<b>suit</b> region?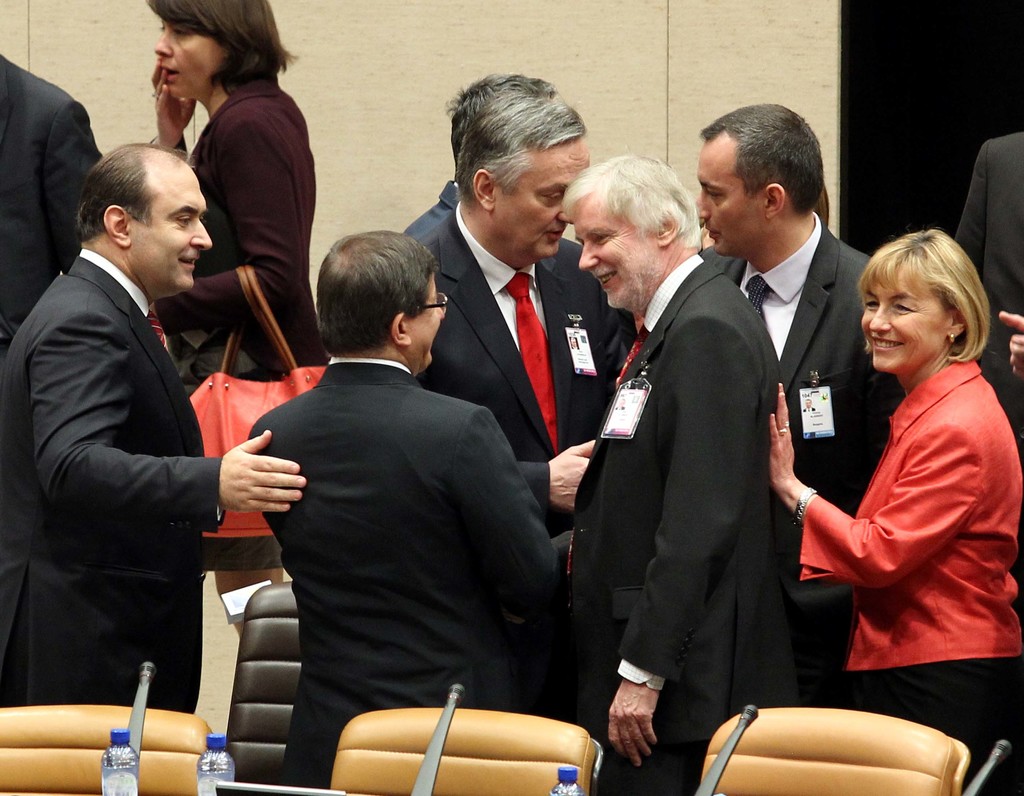
crop(695, 206, 908, 710)
